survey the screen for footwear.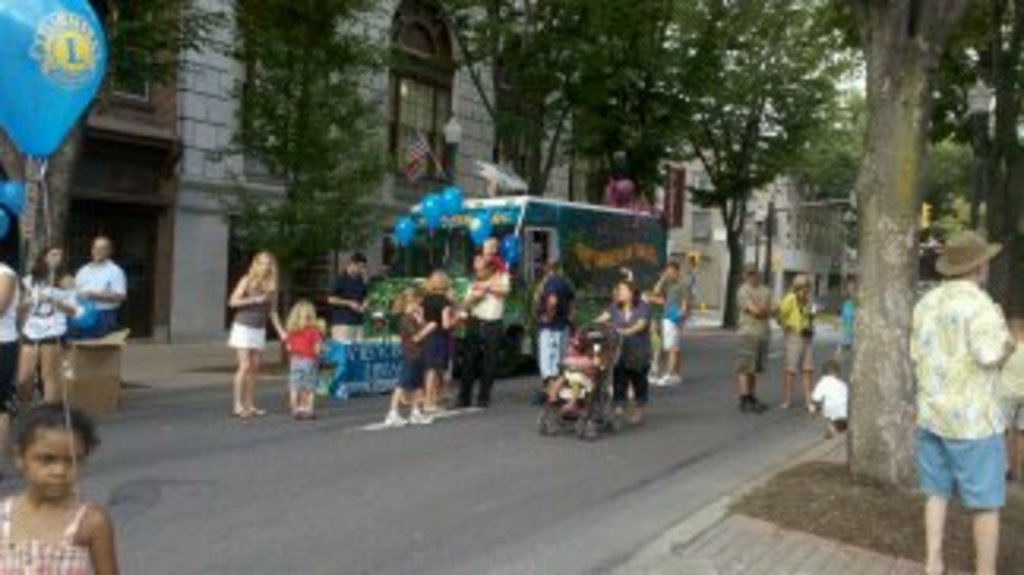
Survey found: <box>234,411,247,417</box>.
